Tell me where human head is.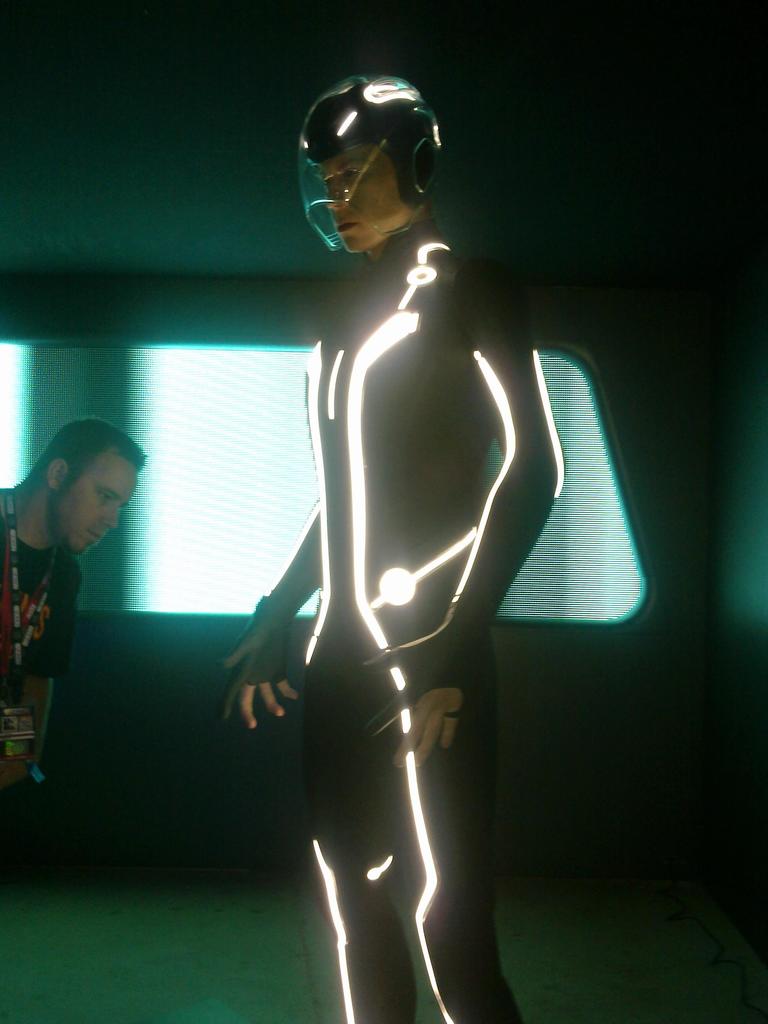
human head is at 301:78:449:253.
